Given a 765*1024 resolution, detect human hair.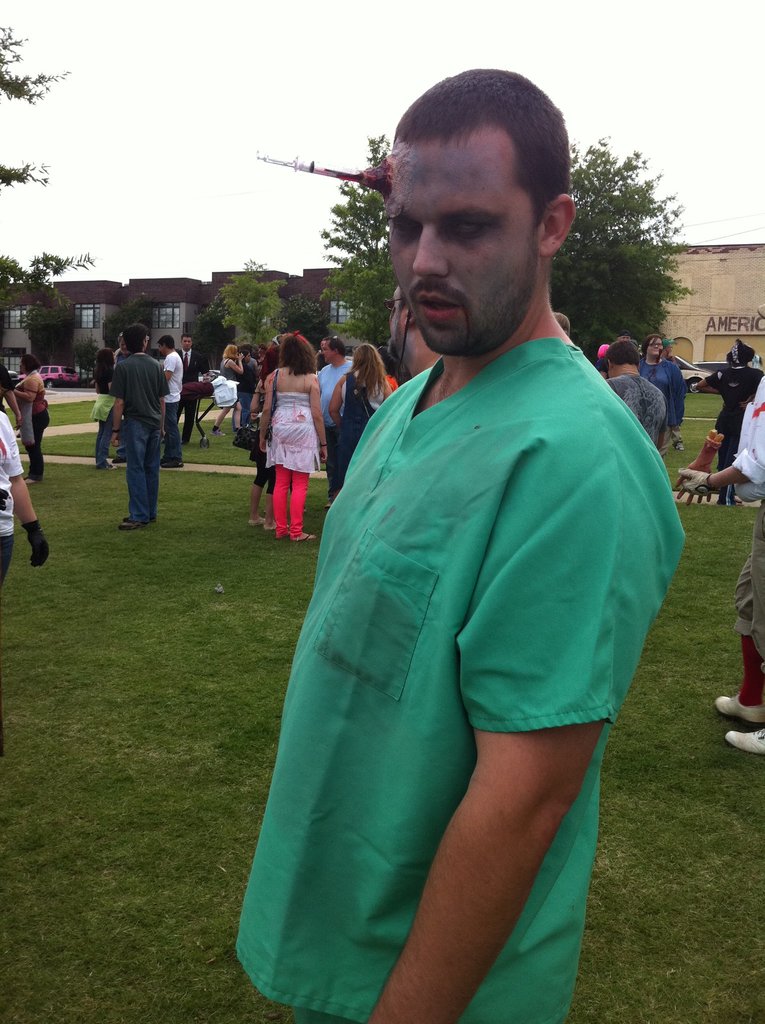
224, 340, 236, 365.
